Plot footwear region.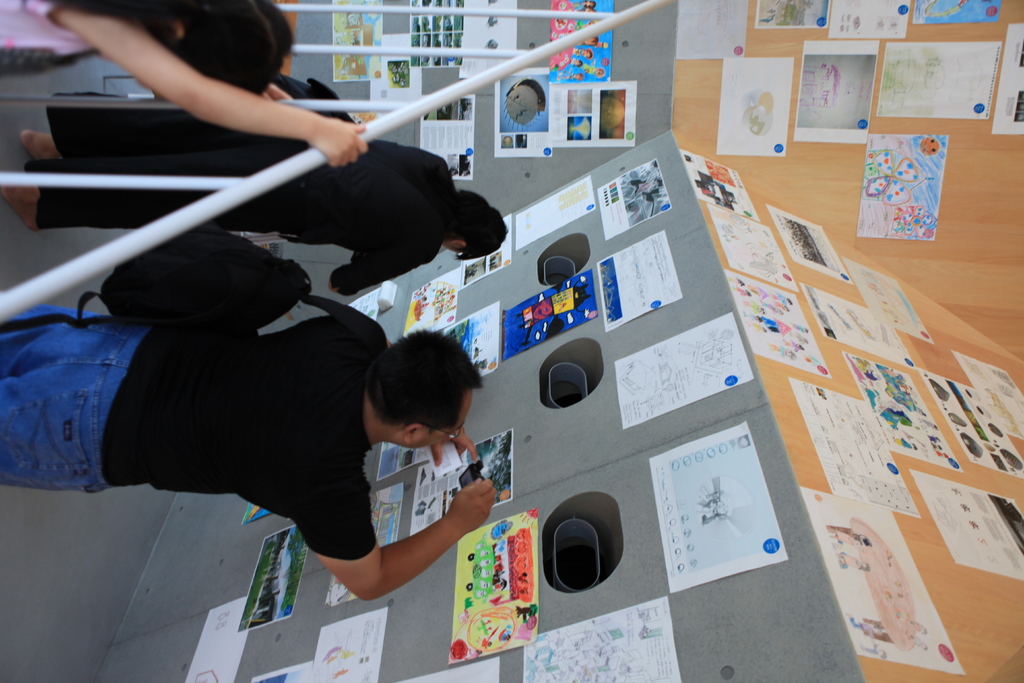
Plotted at rect(0, 185, 39, 237).
